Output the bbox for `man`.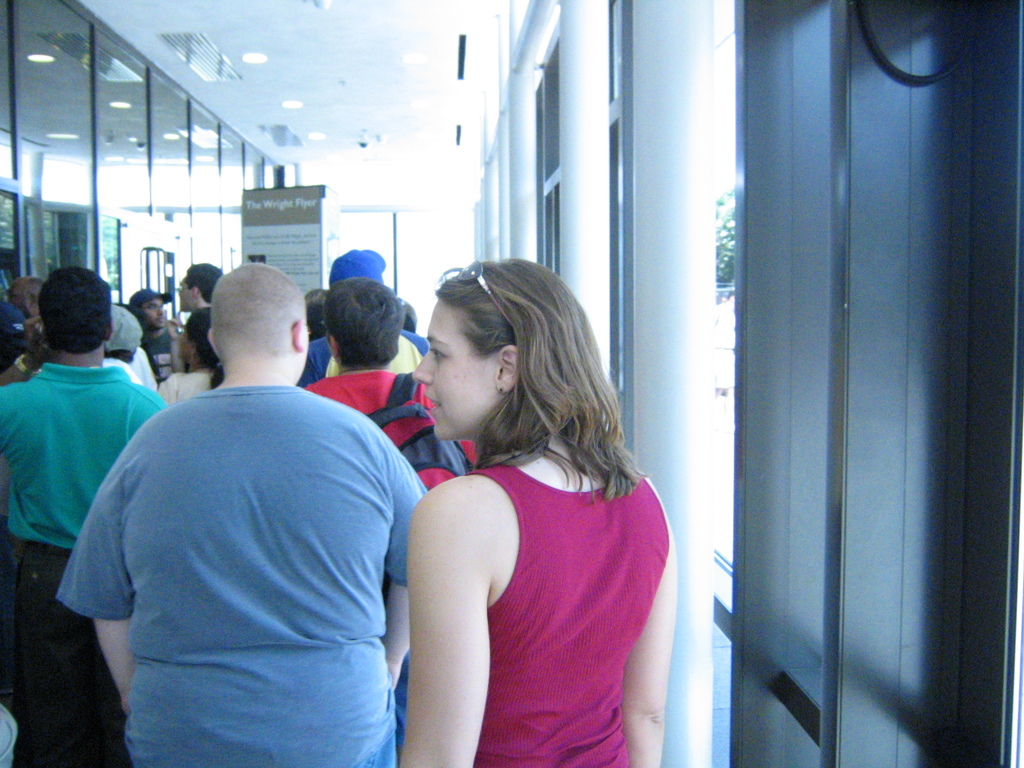
BBox(0, 261, 173, 767).
